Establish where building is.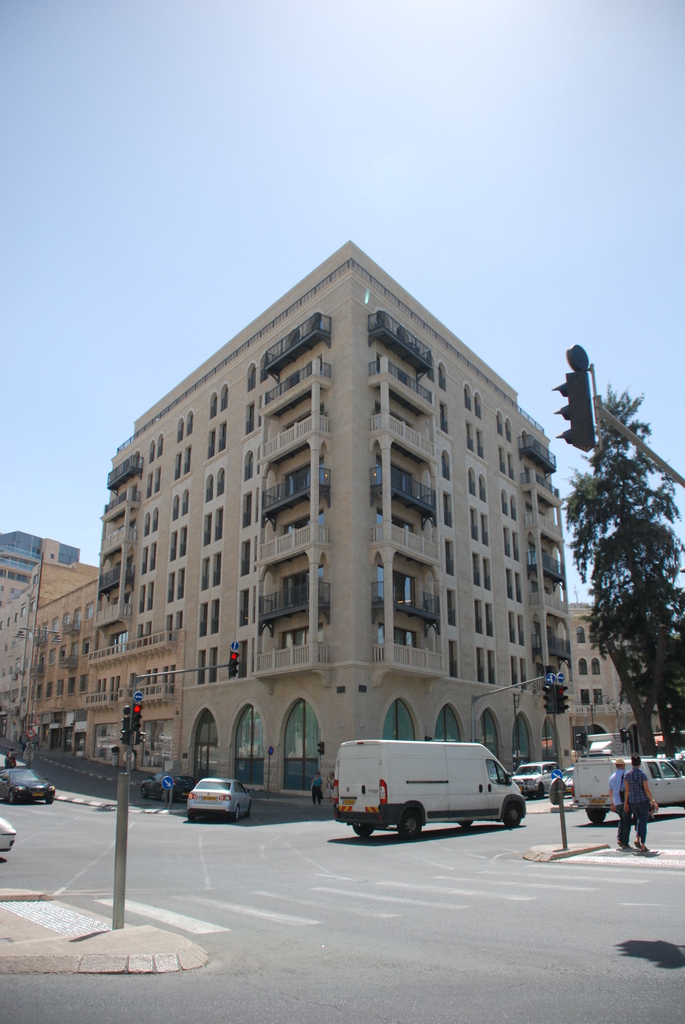
Established at crop(0, 526, 104, 762).
